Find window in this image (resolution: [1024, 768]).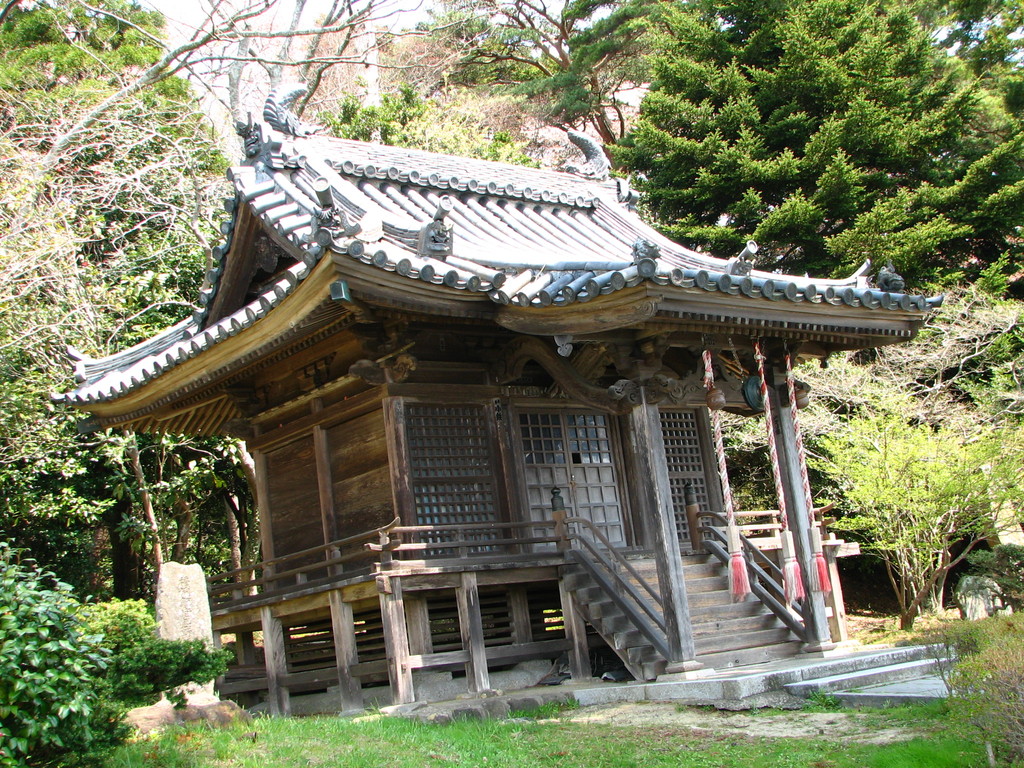
406, 403, 506, 562.
